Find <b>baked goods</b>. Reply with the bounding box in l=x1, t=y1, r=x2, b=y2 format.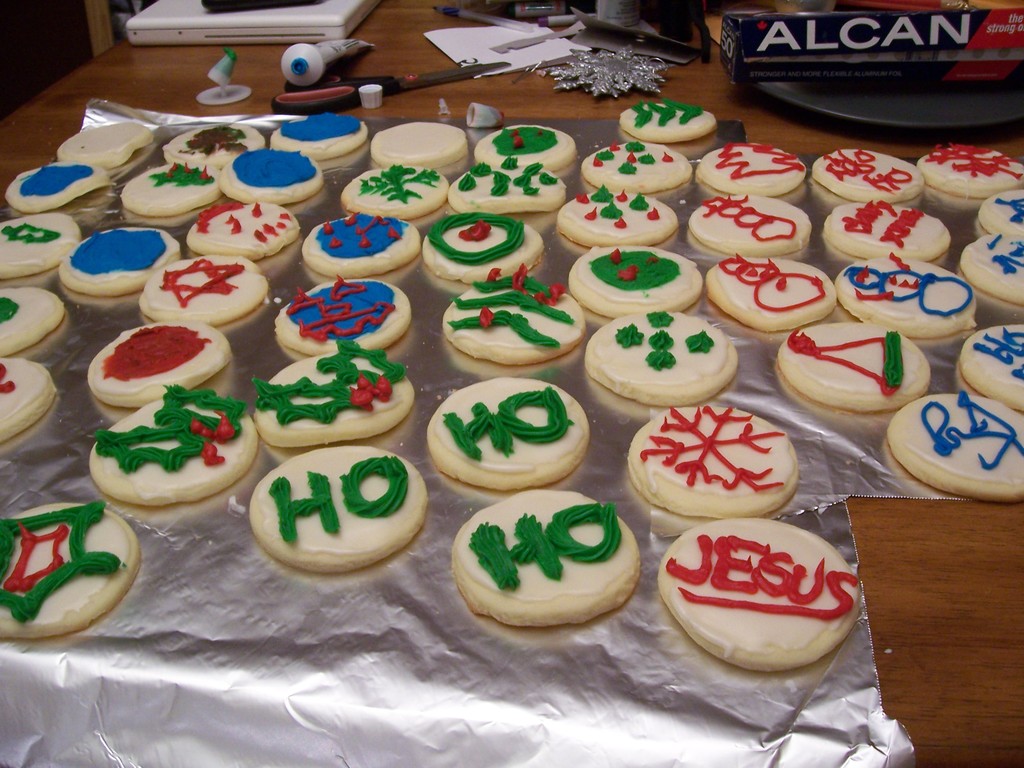
l=977, t=189, r=1023, b=230.
